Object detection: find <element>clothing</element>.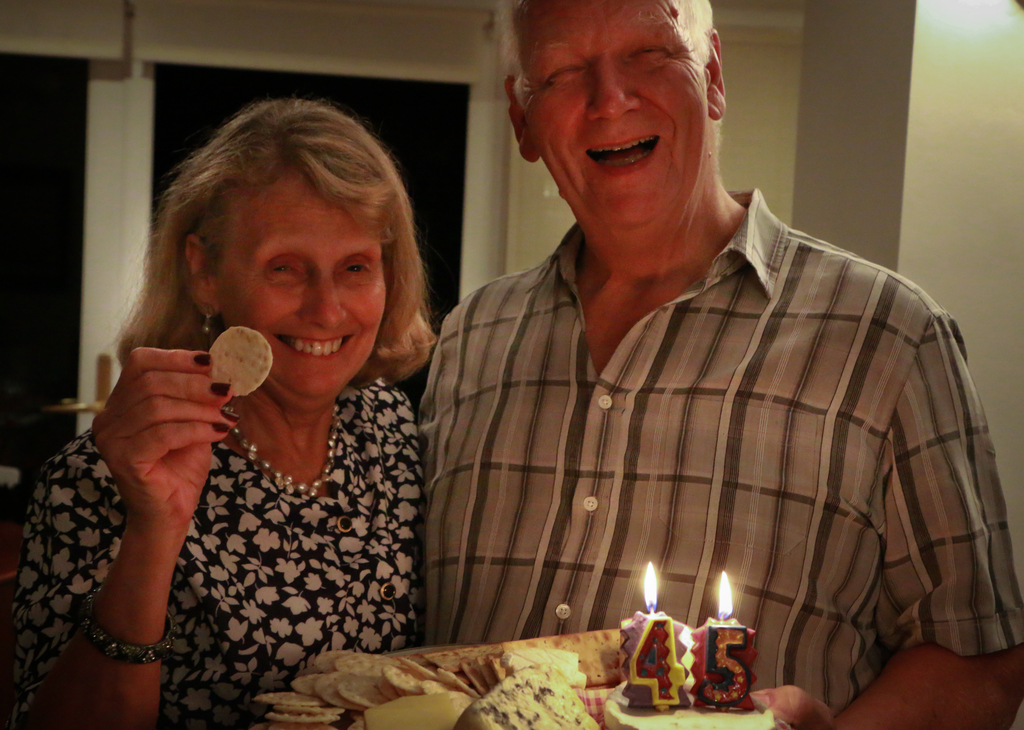
bbox=[408, 175, 1023, 717].
